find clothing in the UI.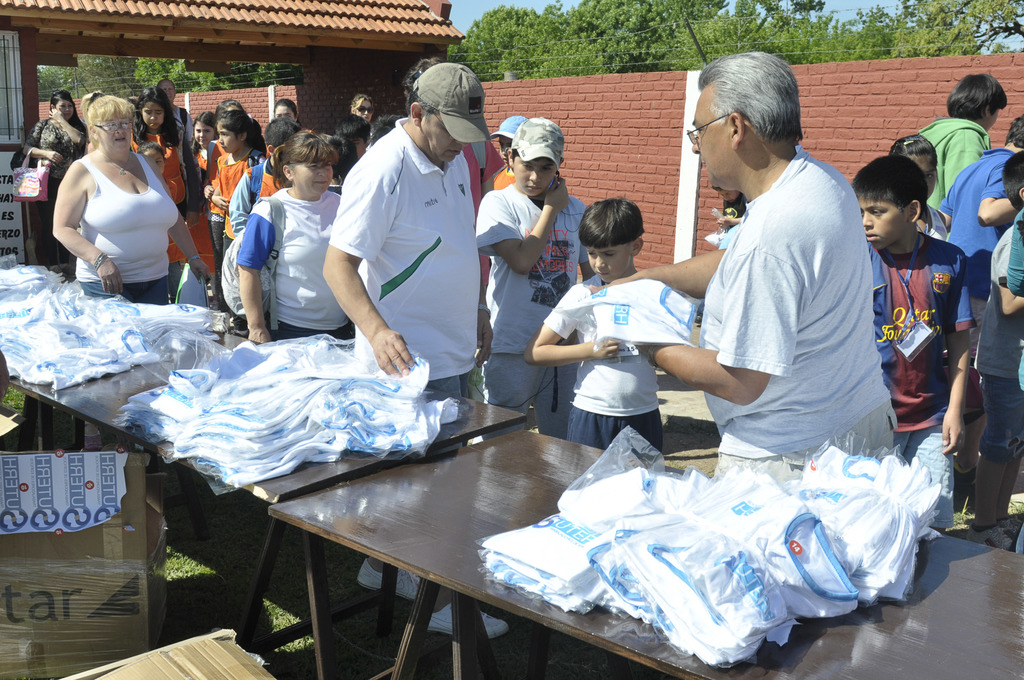
UI element at 325:88:493:384.
